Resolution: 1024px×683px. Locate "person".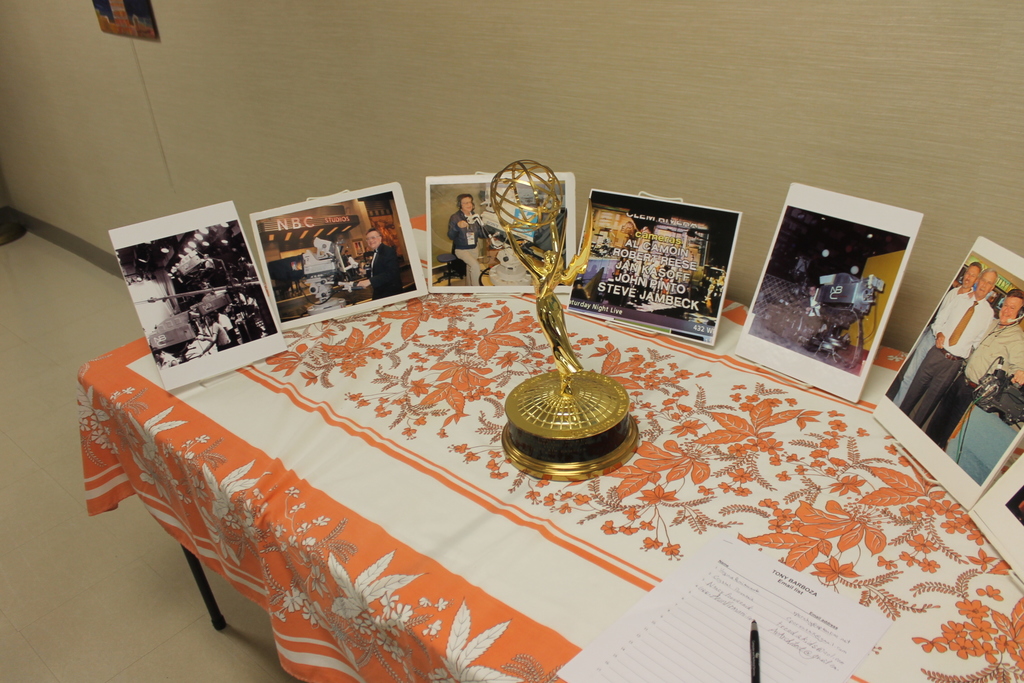
bbox=(926, 288, 1023, 448).
